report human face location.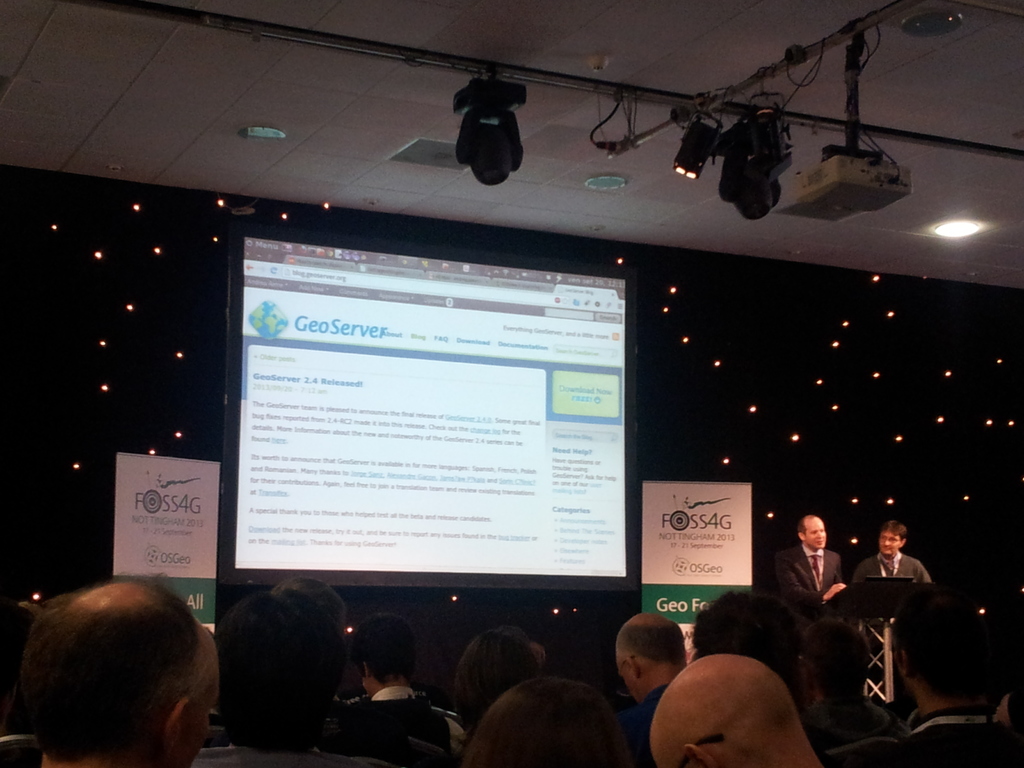
Report: <box>618,657,641,707</box>.
